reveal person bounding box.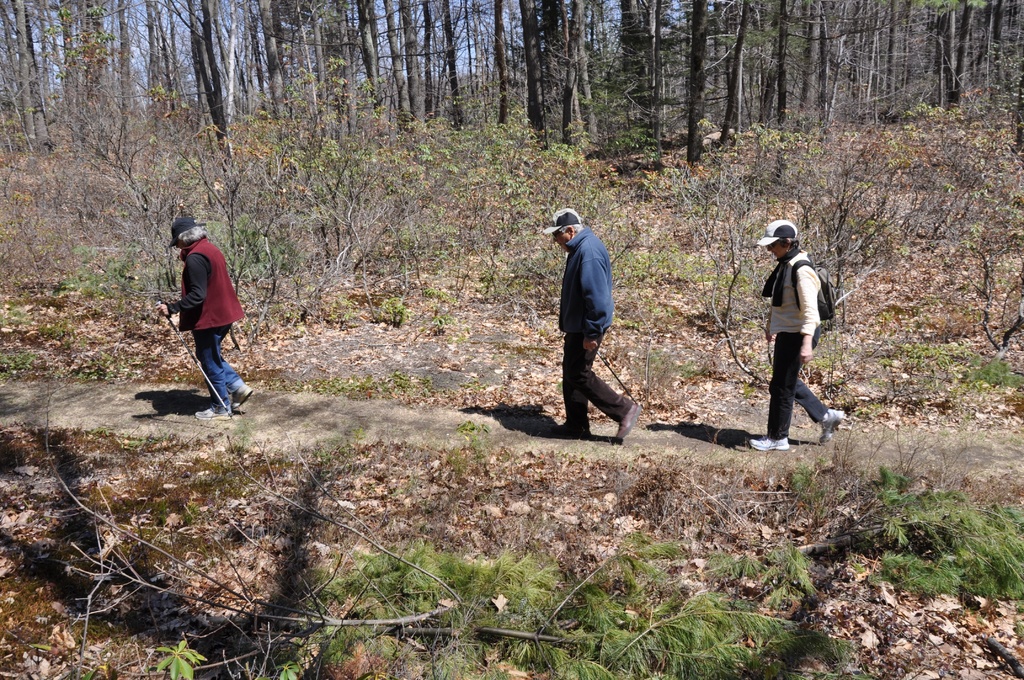
Revealed: locate(162, 207, 246, 423).
